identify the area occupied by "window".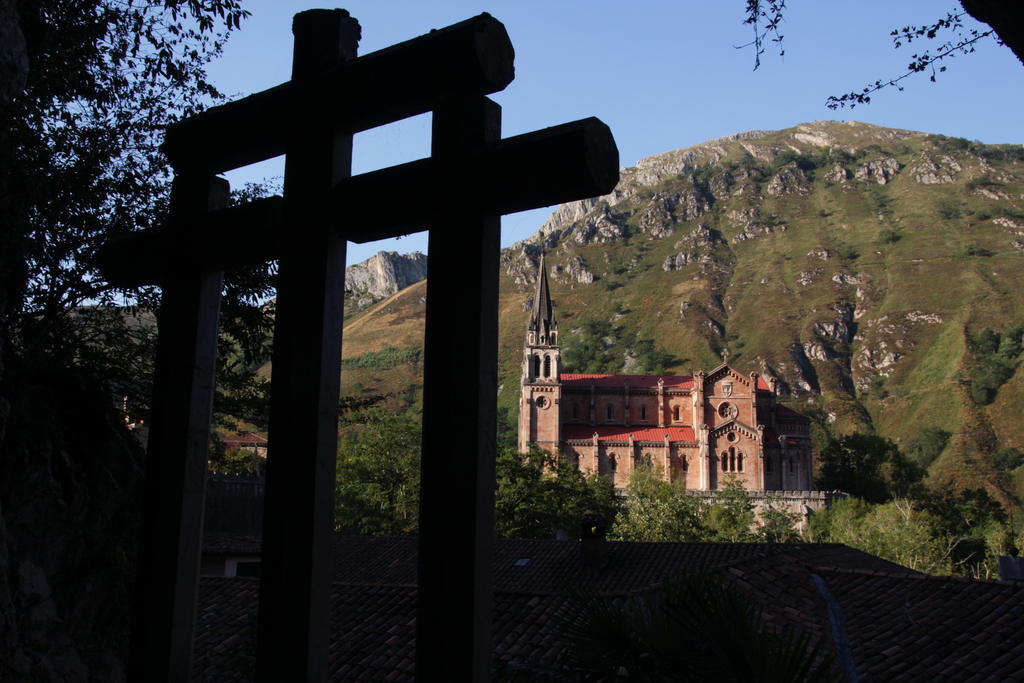
Area: {"x1": 731, "y1": 446, "x2": 735, "y2": 473}.
